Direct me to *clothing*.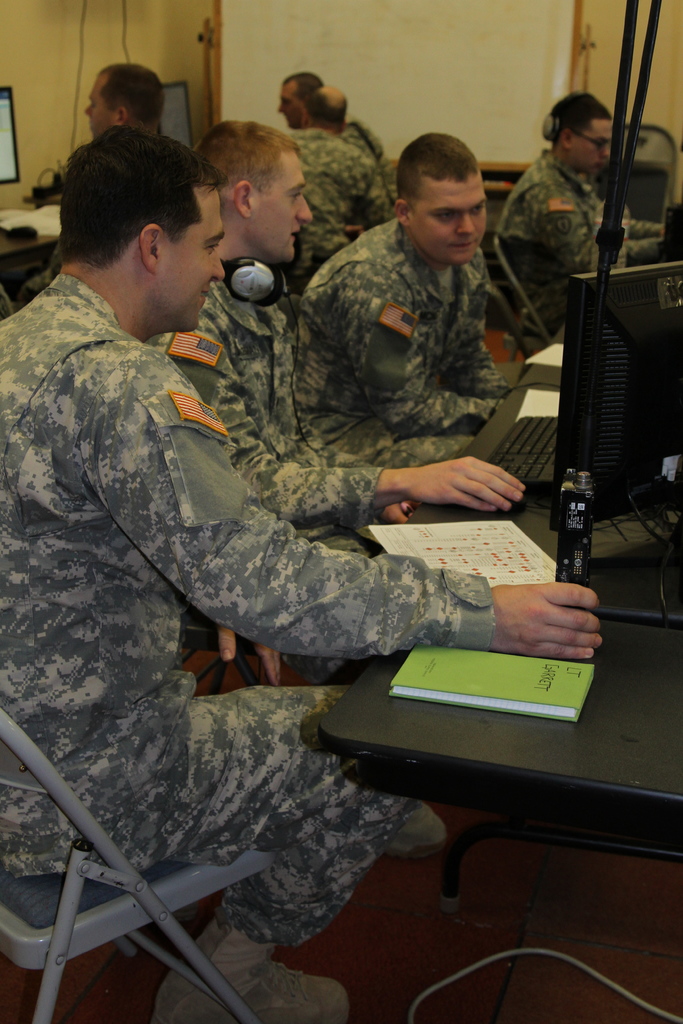
Direction: region(278, 122, 390, 293).
